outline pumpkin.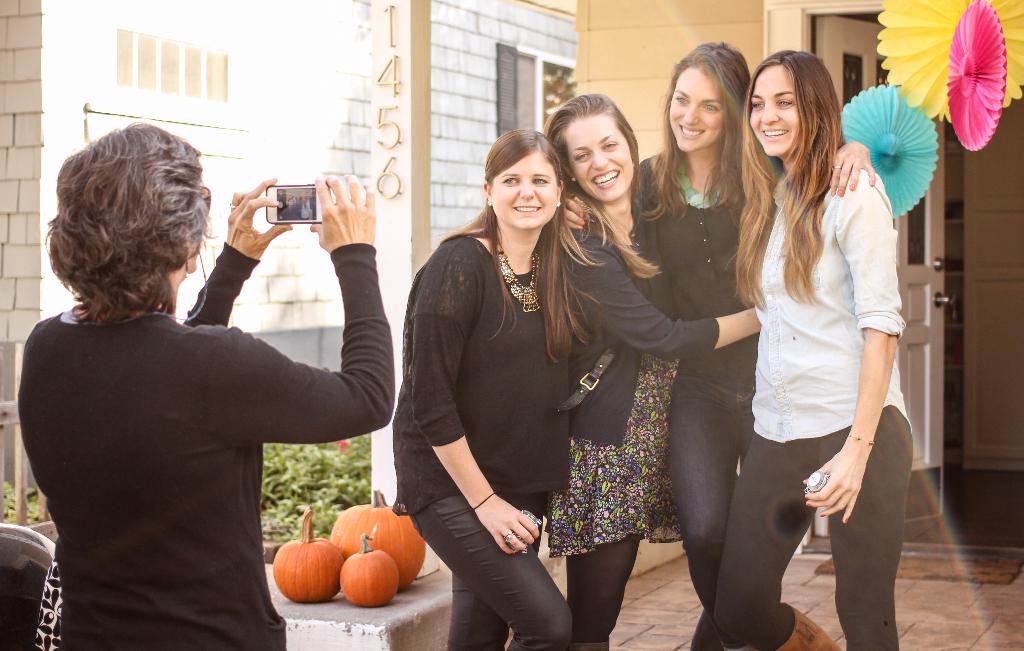
Outline: bbox=[339, 535, 399, 607].
